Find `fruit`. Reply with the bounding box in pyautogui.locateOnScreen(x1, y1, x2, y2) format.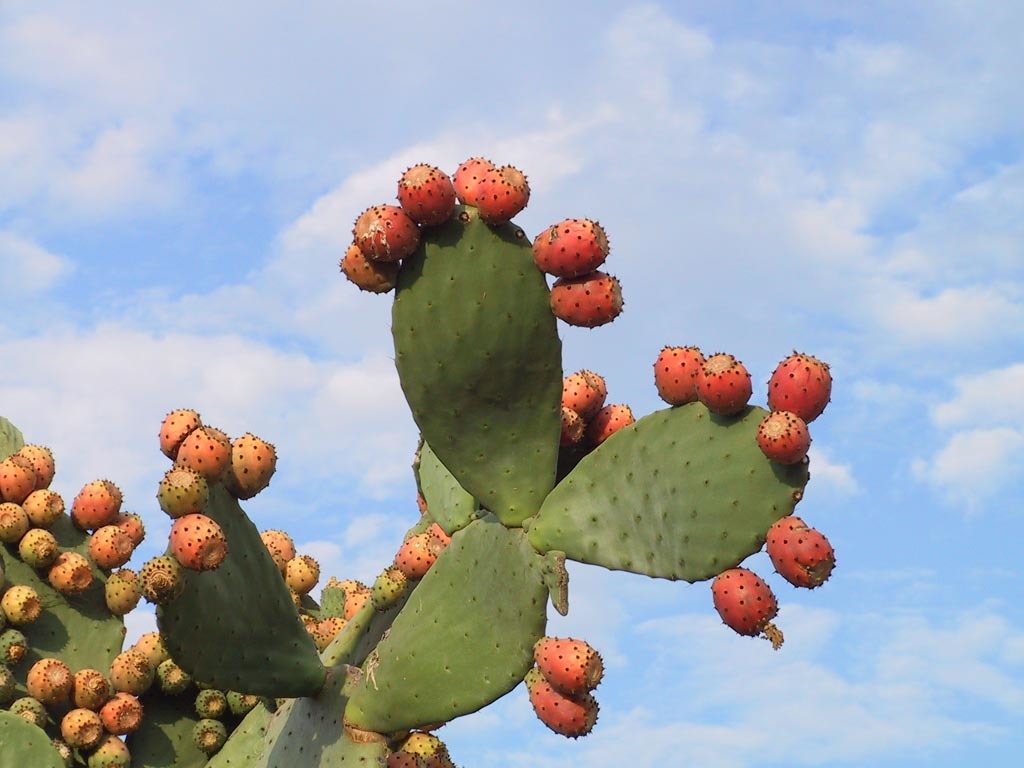
pyautogui.locateOnScreen(0, 670, 16, 707).
